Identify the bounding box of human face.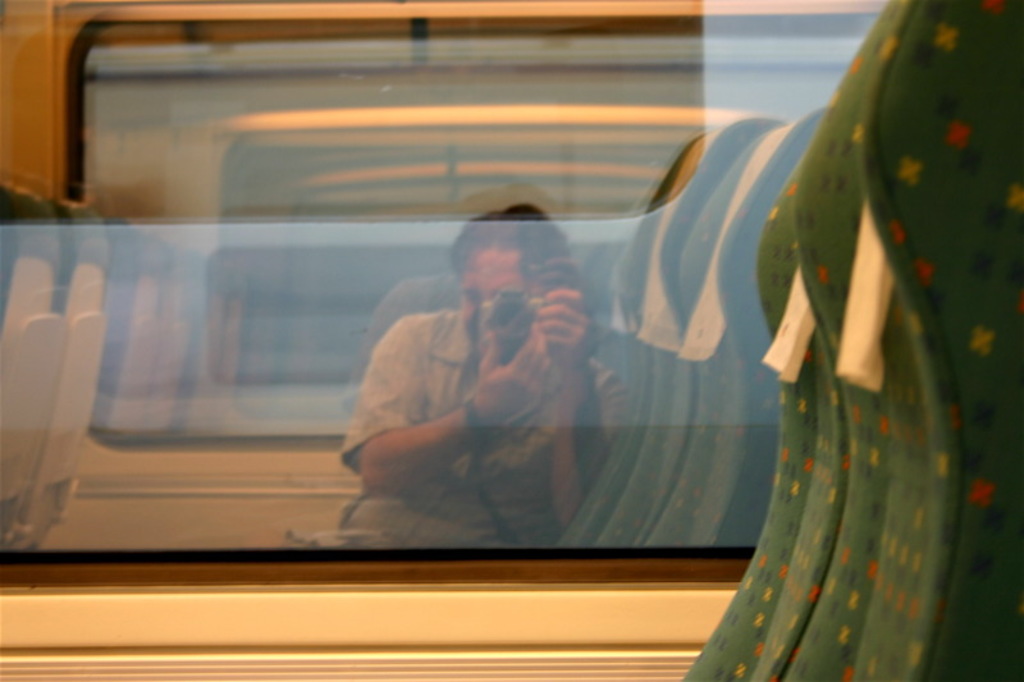
Rect(463, 244, 527, 326).
